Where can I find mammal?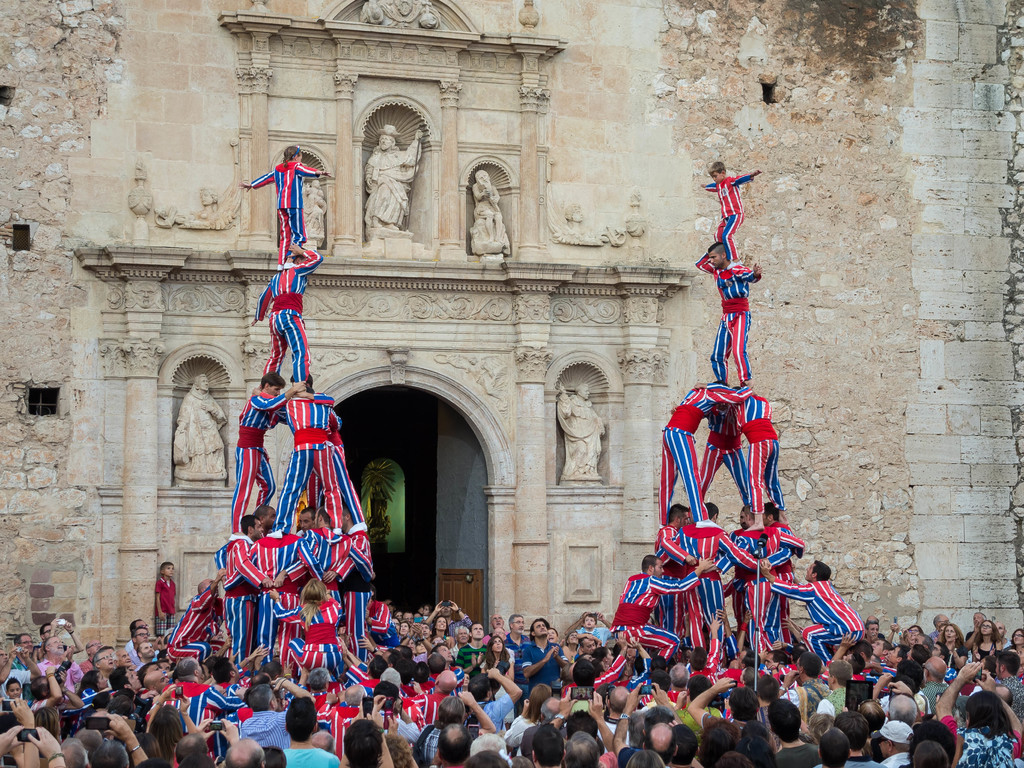
You can find it at (223, 137, 344, 270).
